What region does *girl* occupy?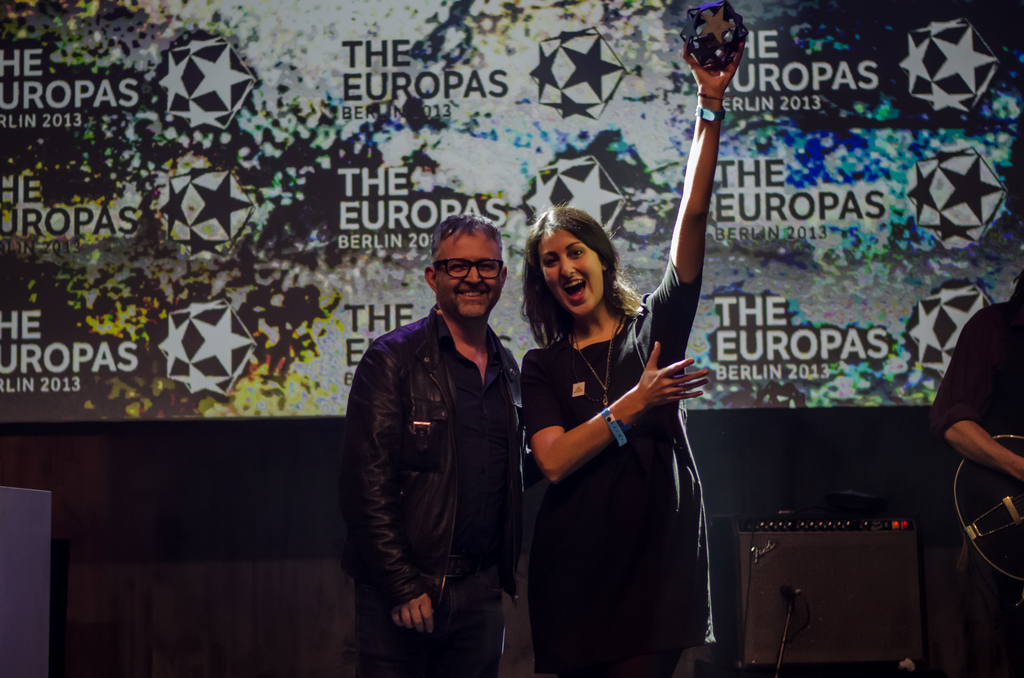
x1=520, y1=43, x2=744, y2=677.
